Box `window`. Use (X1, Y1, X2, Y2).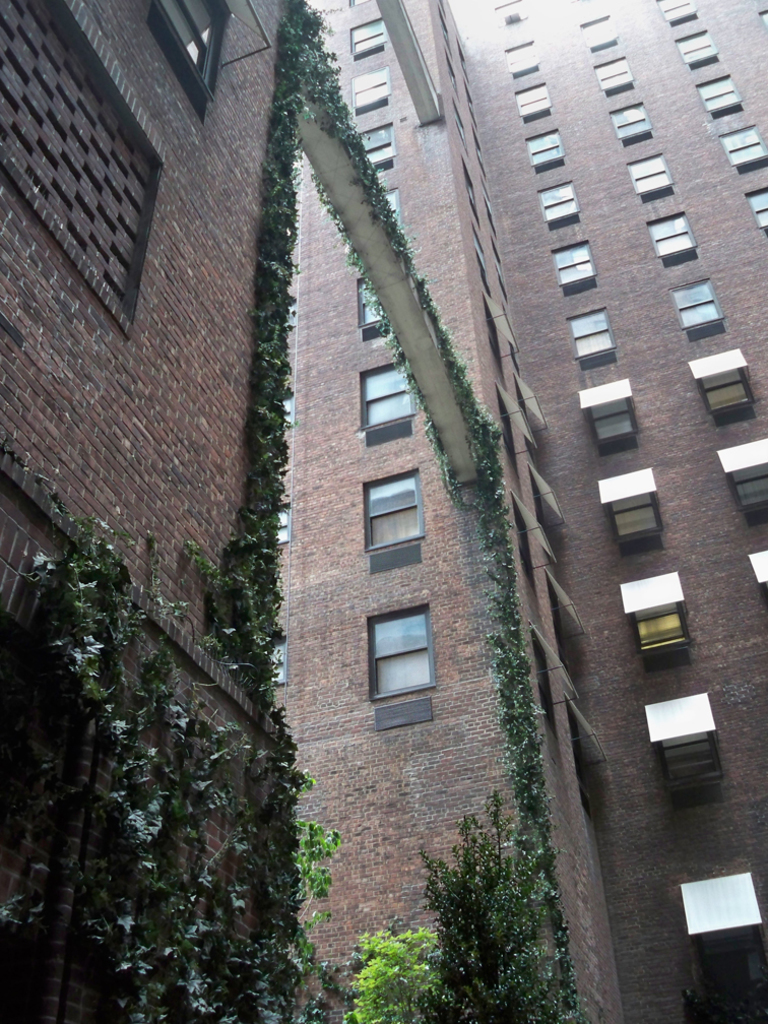
(508, 495, 529, 586).
